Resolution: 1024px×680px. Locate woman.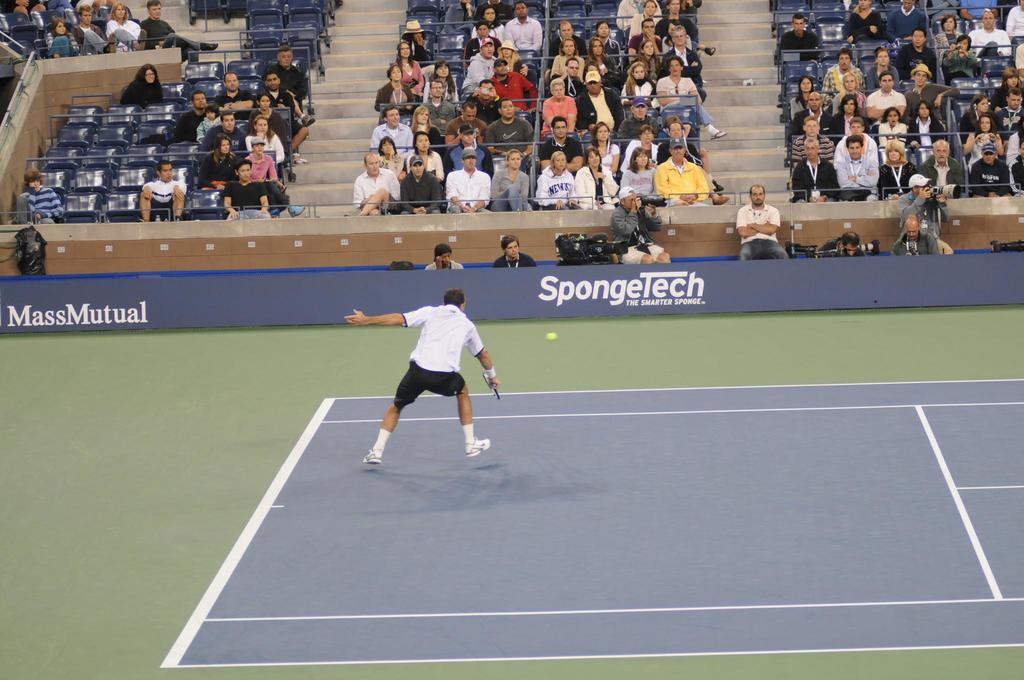
[left=961, top=113, right=1004, bottom=175].
